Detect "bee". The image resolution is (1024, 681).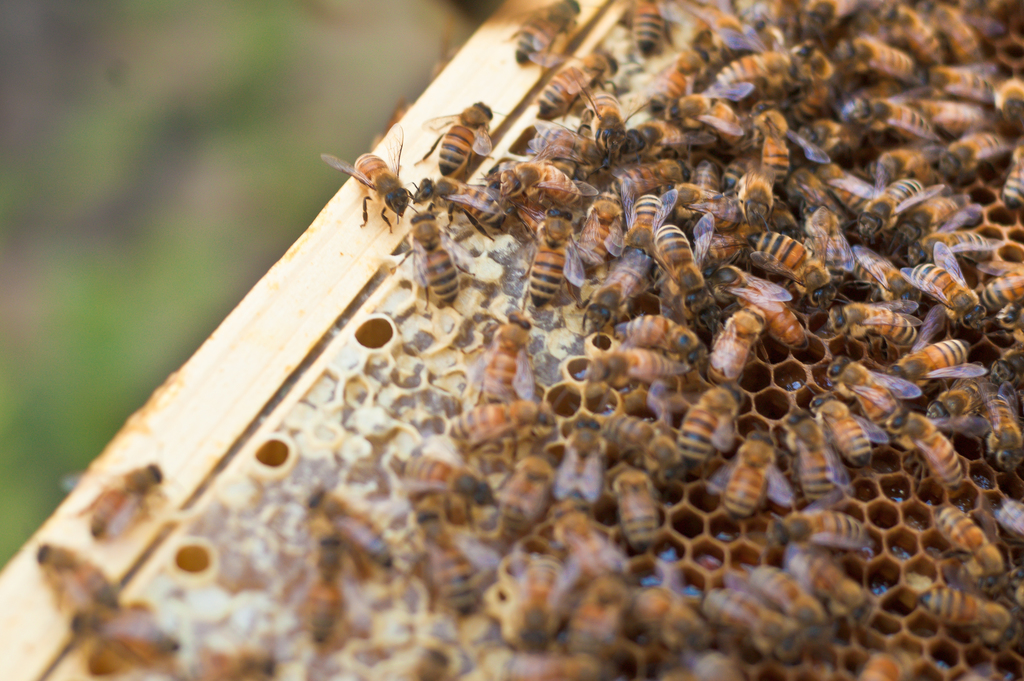
x1=996 y1=83 x2=1023 y2=131.
